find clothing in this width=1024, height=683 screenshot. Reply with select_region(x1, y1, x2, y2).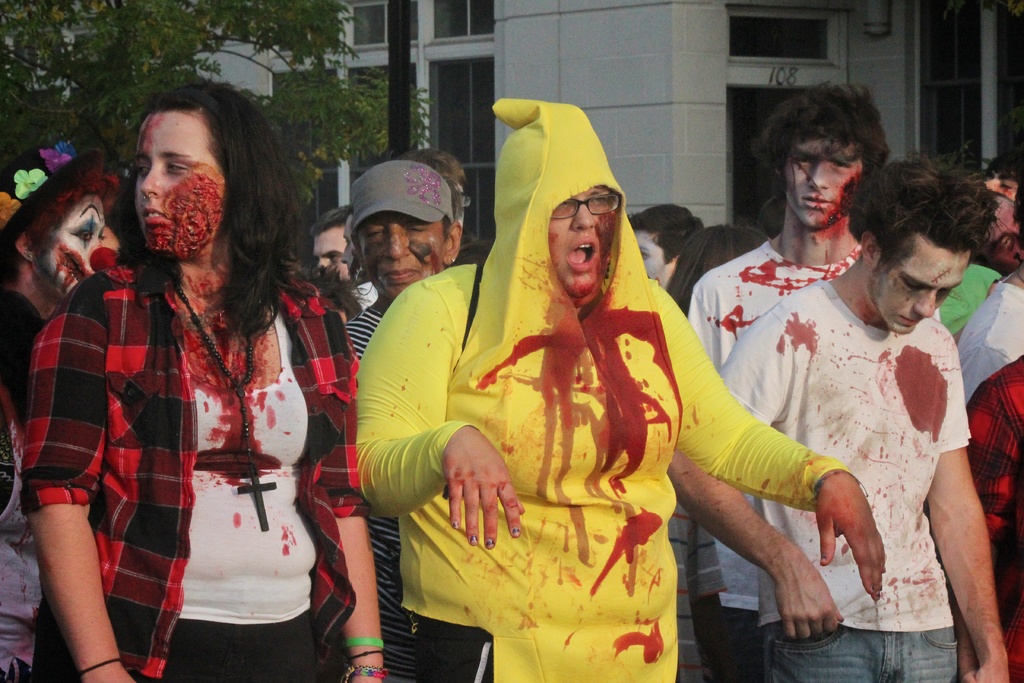
select_region(968, 356, 1023, 682).
